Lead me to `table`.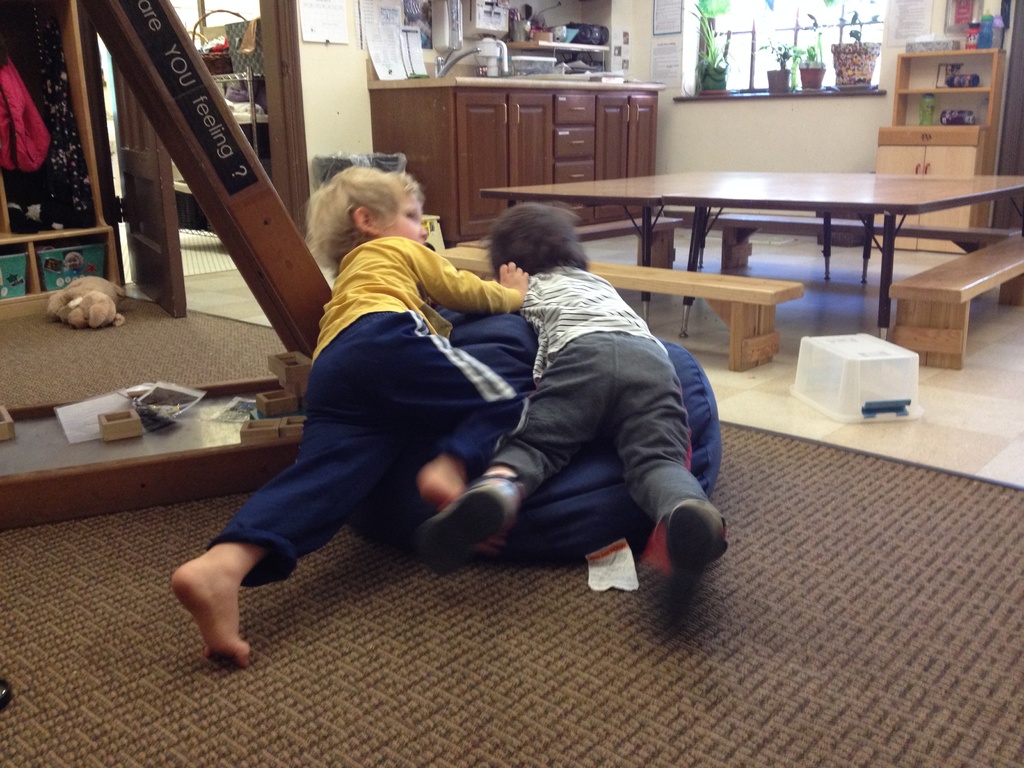
Lead to box(477, 170, 777, 328).
